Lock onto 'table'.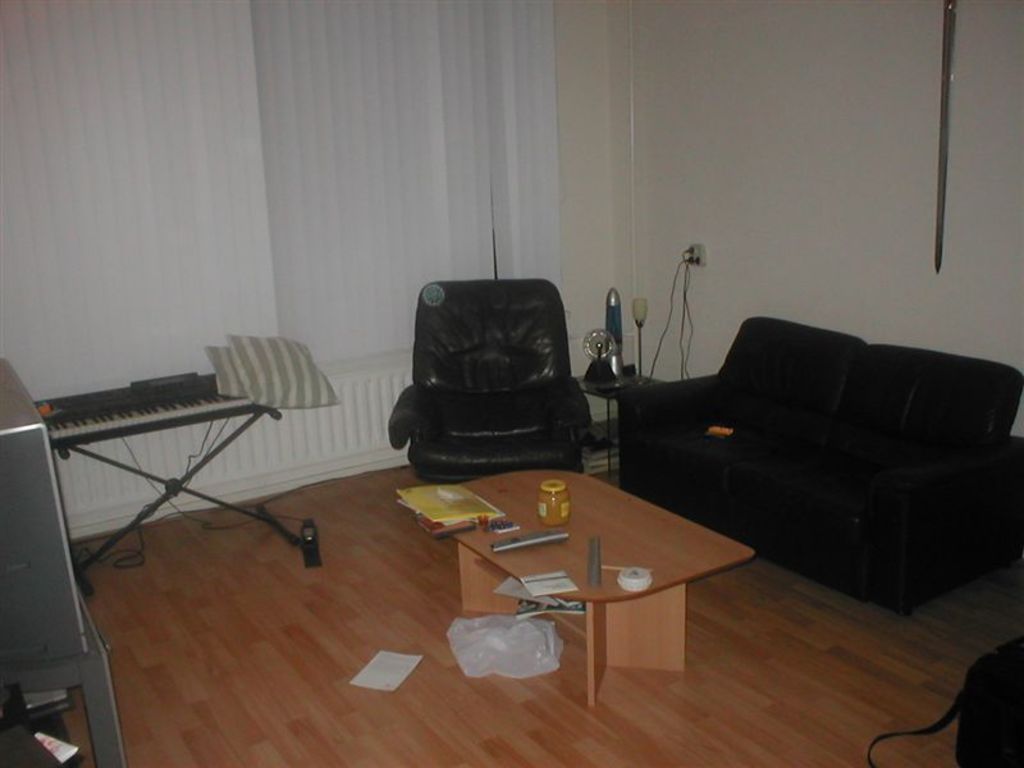
Locked: [357,442,749,701].
